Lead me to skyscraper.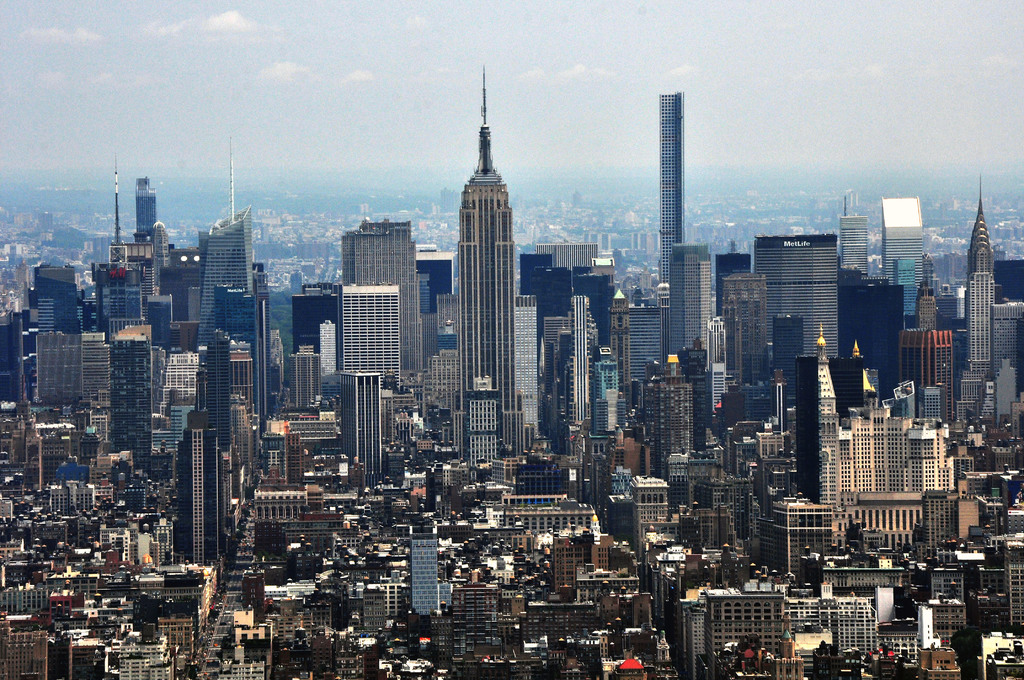
Lead to {"left": 115, "top": 153, "right": 124, "bottom": 242}.
